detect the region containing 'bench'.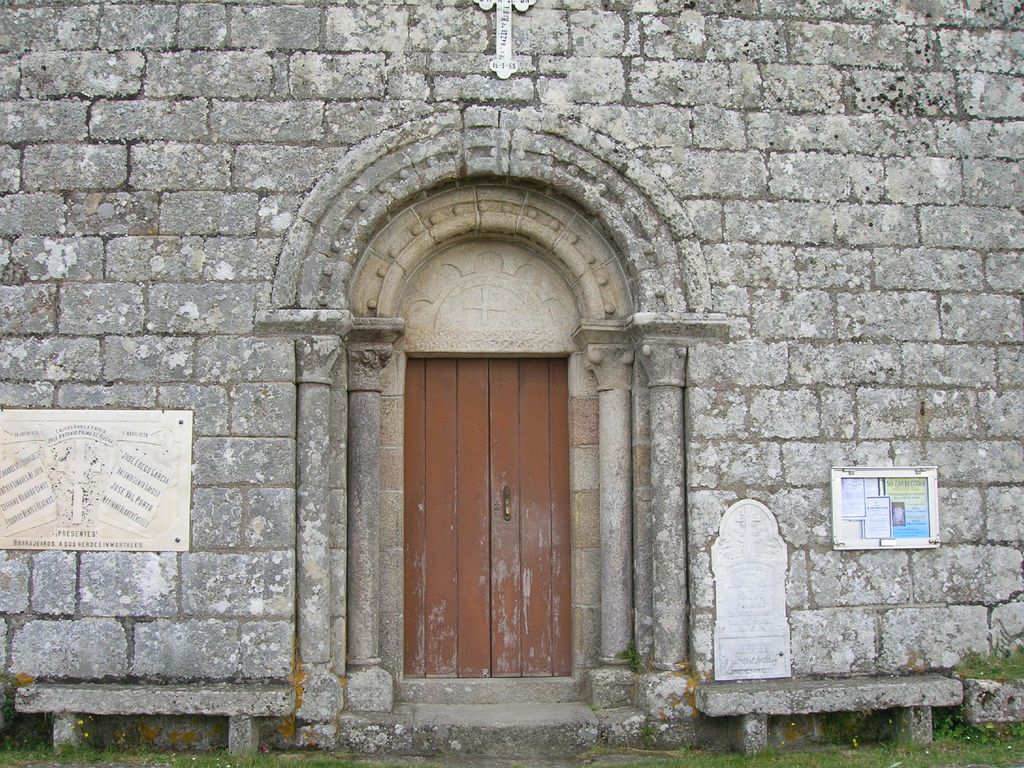
x1=705, y1=676, x2=964, y2=748.
